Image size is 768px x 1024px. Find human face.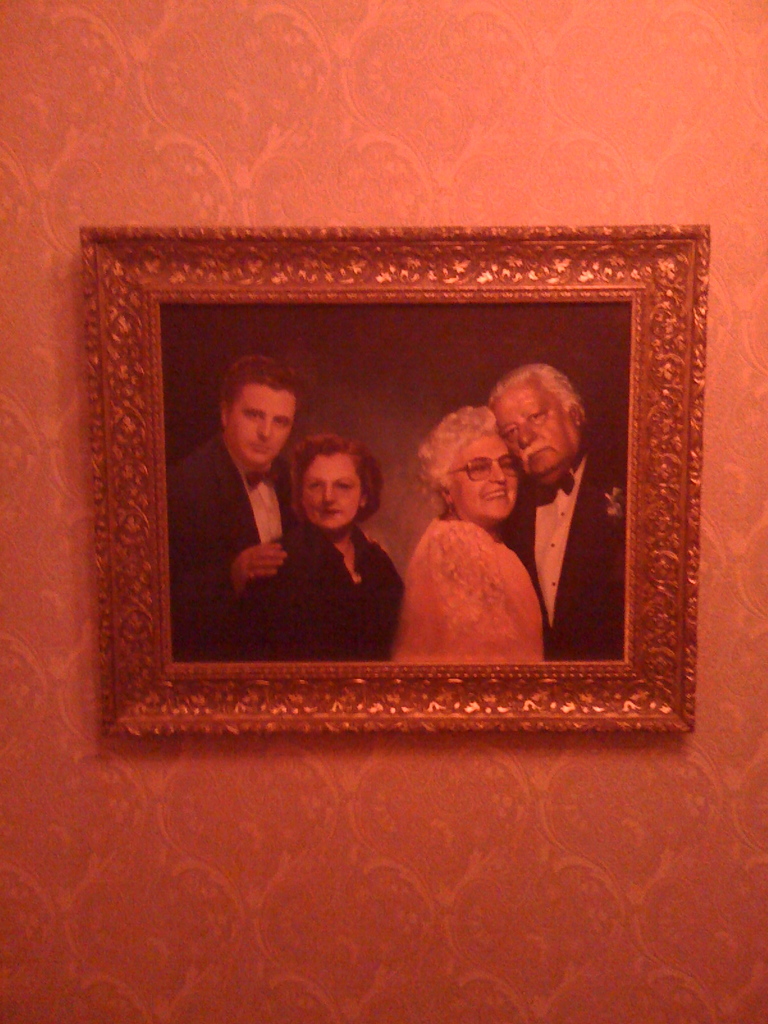
bbox=[449, 435, 515, 515].
